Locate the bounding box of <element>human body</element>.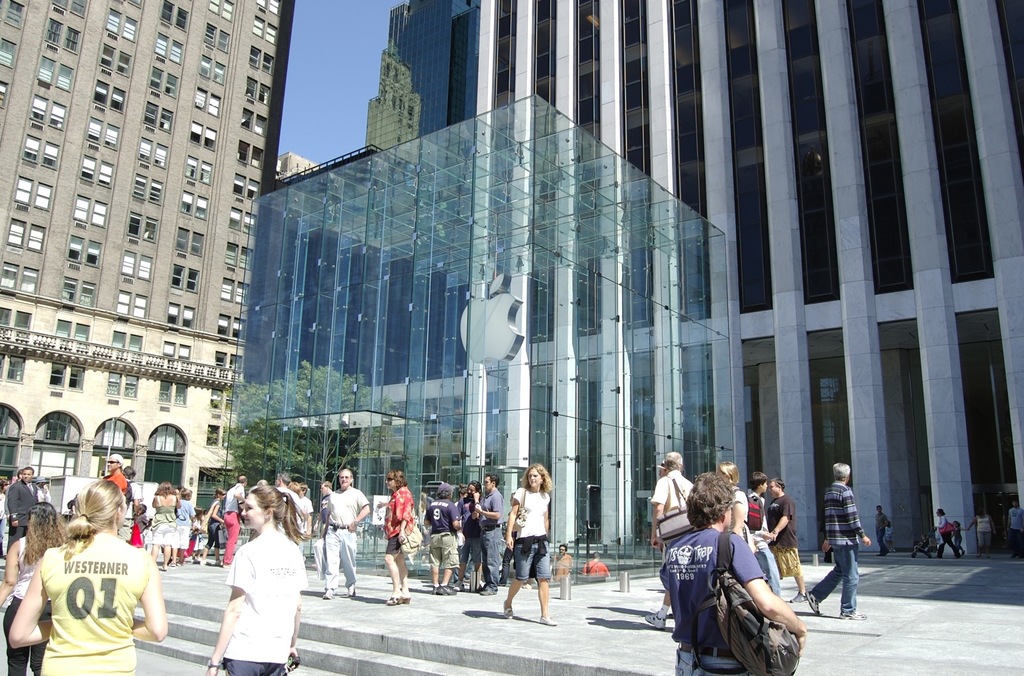
Bounding box: 933, 509, 961, 558.
